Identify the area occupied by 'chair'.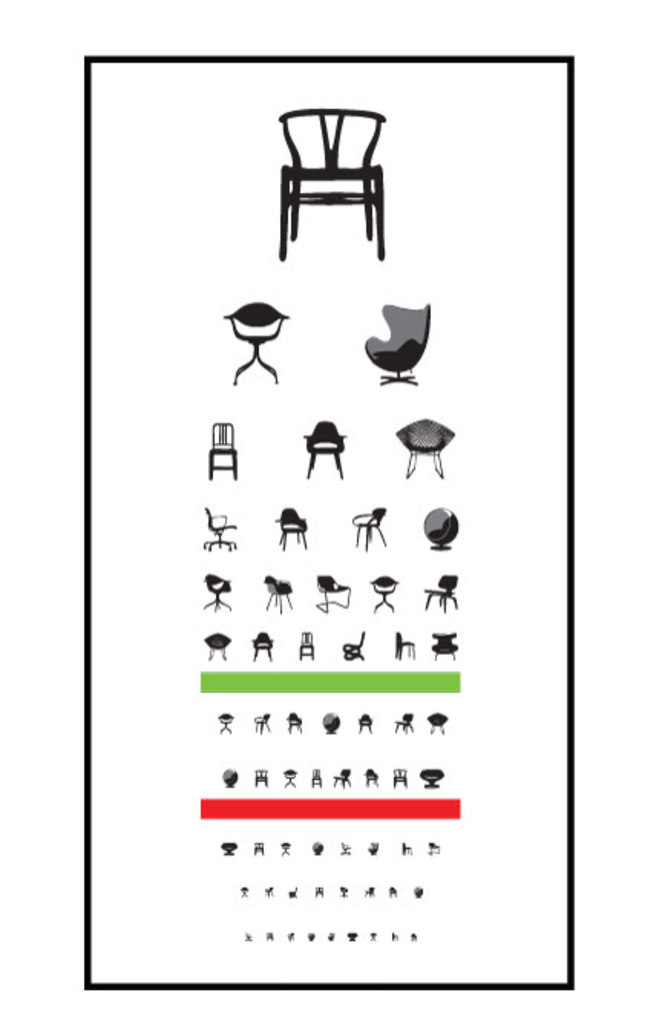
Area: <bbox>339, 629, 366, 661</bbox>.
